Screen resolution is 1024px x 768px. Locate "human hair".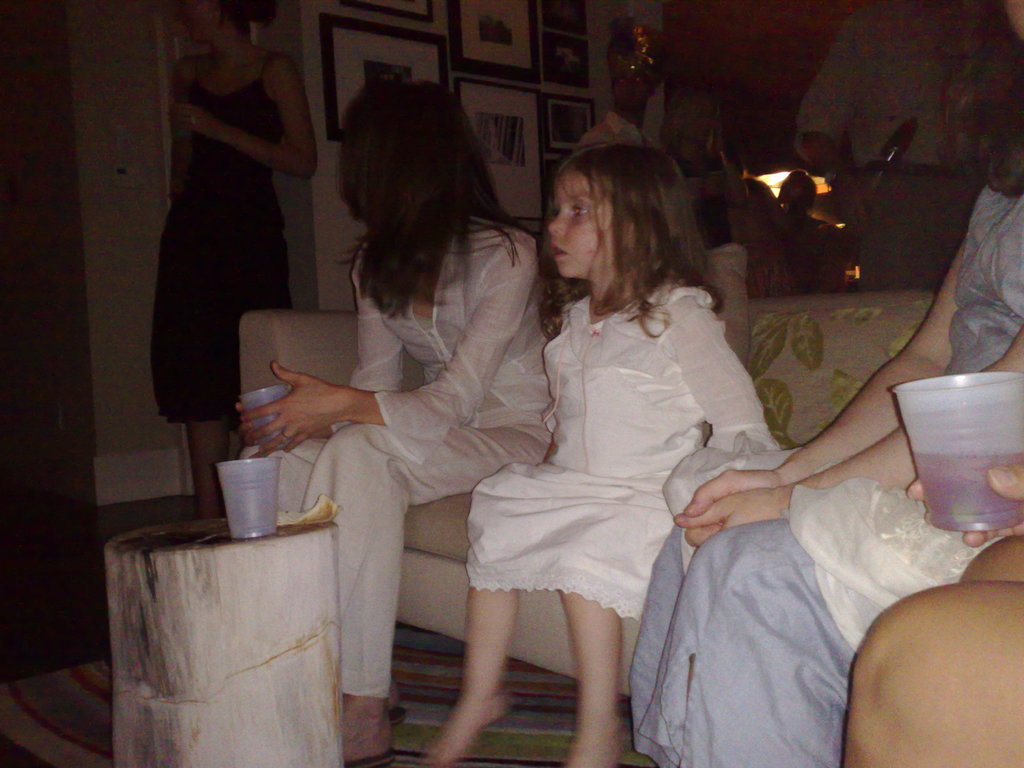
rect(539, 144, 710, 333).
